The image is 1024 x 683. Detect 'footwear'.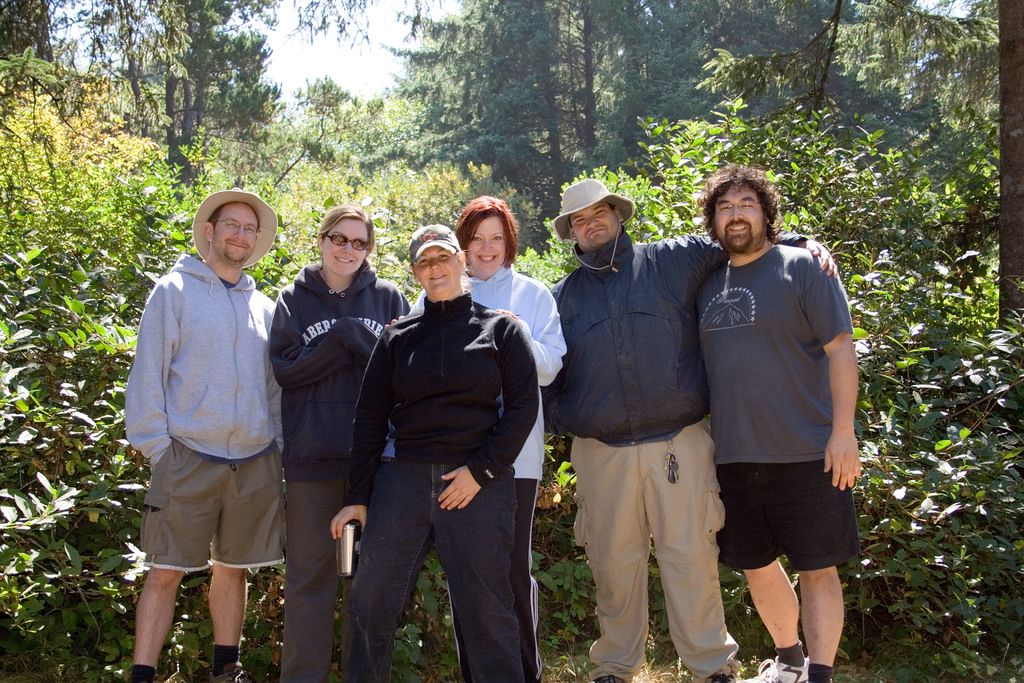
Detection: <region>733, 655, 813, 682</region>.
